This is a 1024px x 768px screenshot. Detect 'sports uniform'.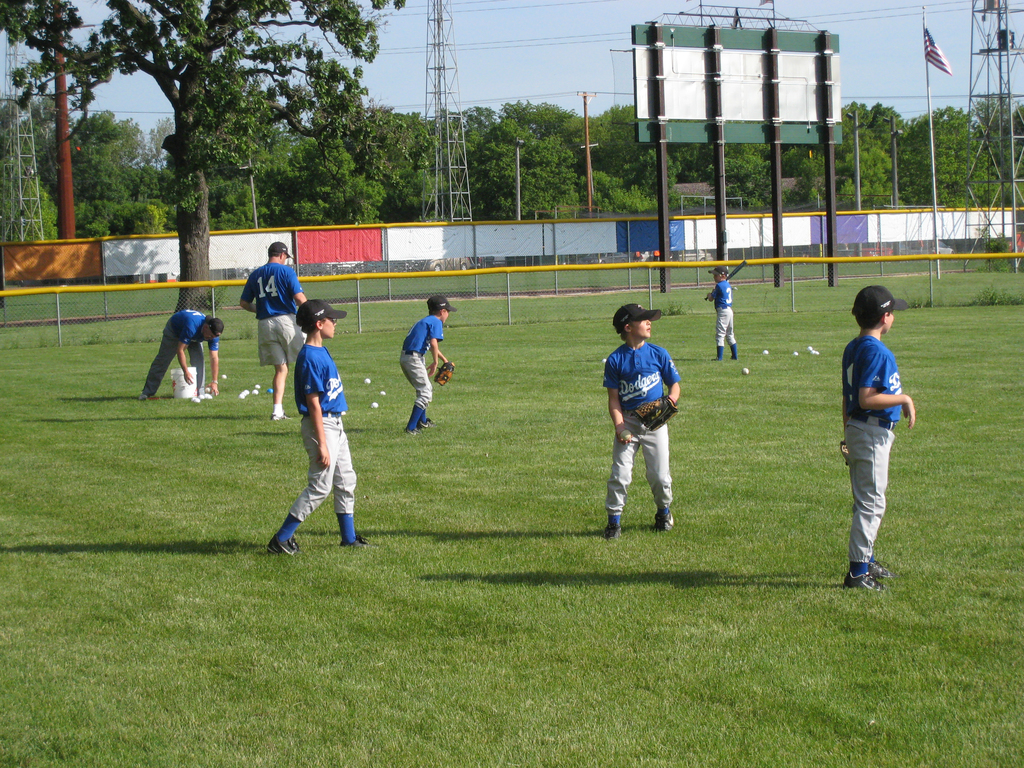
l=712, t=265, r=739, b=361.
